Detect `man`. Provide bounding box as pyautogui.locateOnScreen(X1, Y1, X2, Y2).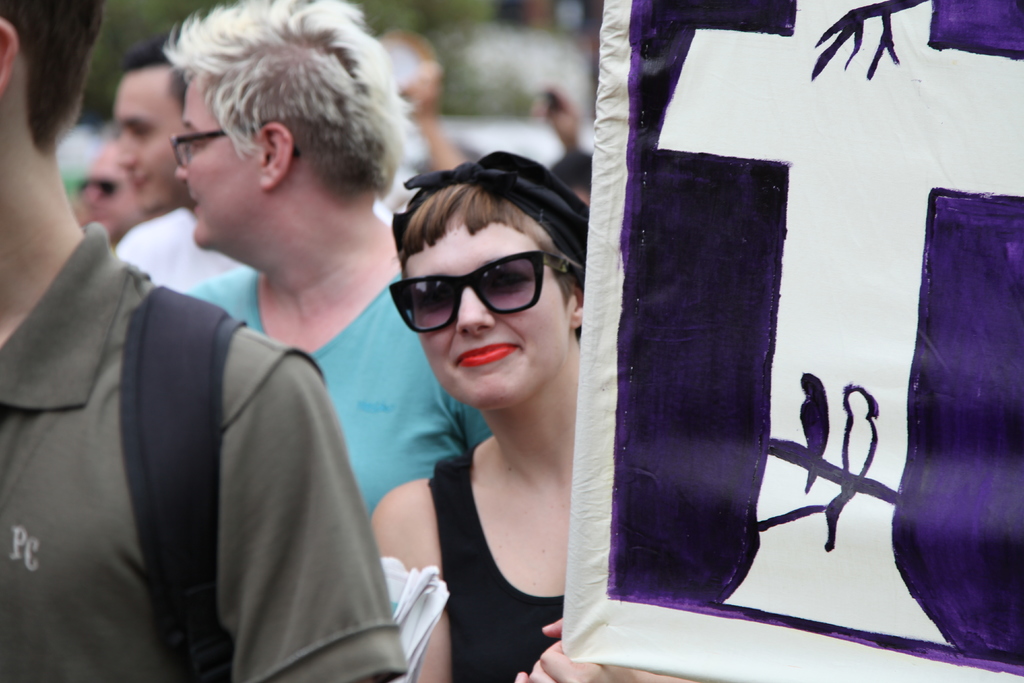
pyautogui.locateOnScreen(0, 0, 456, 682).
